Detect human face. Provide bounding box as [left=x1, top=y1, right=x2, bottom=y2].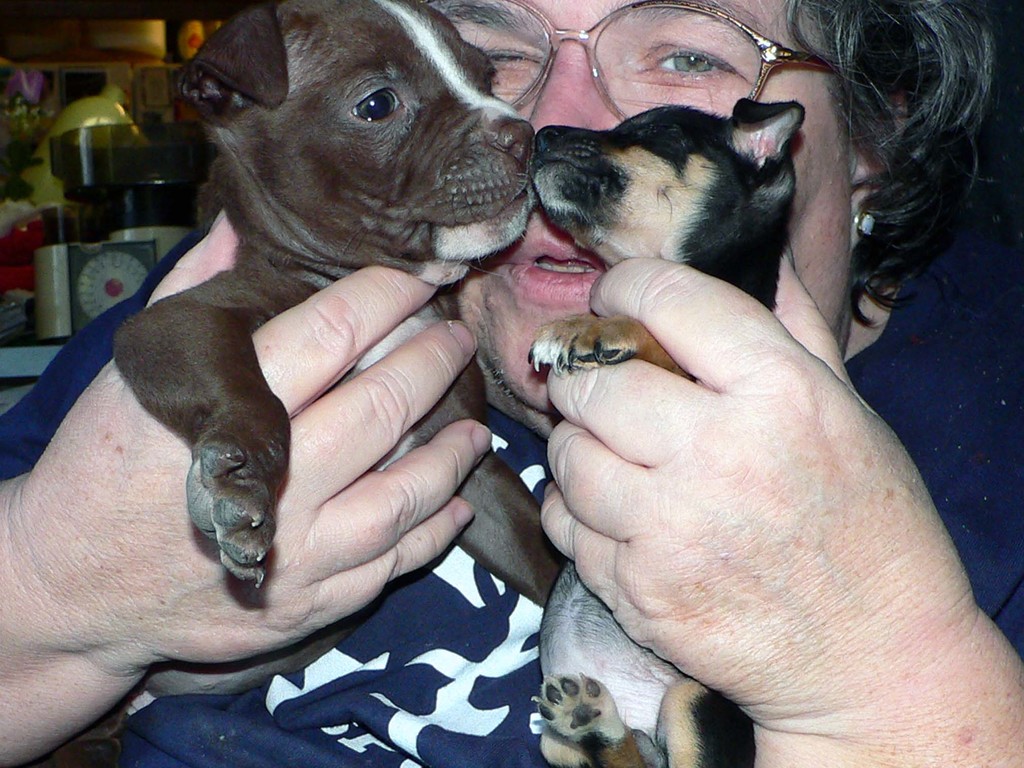
[left=428, top=2, right=851, bottom=412].
